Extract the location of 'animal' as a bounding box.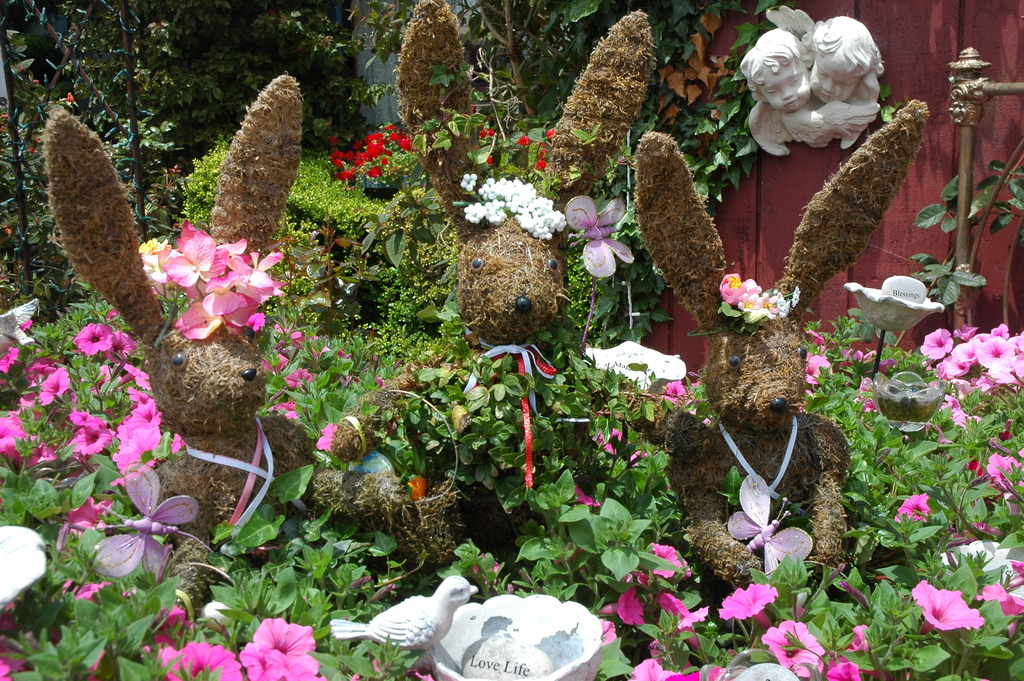
634, 100, 931, 593.
